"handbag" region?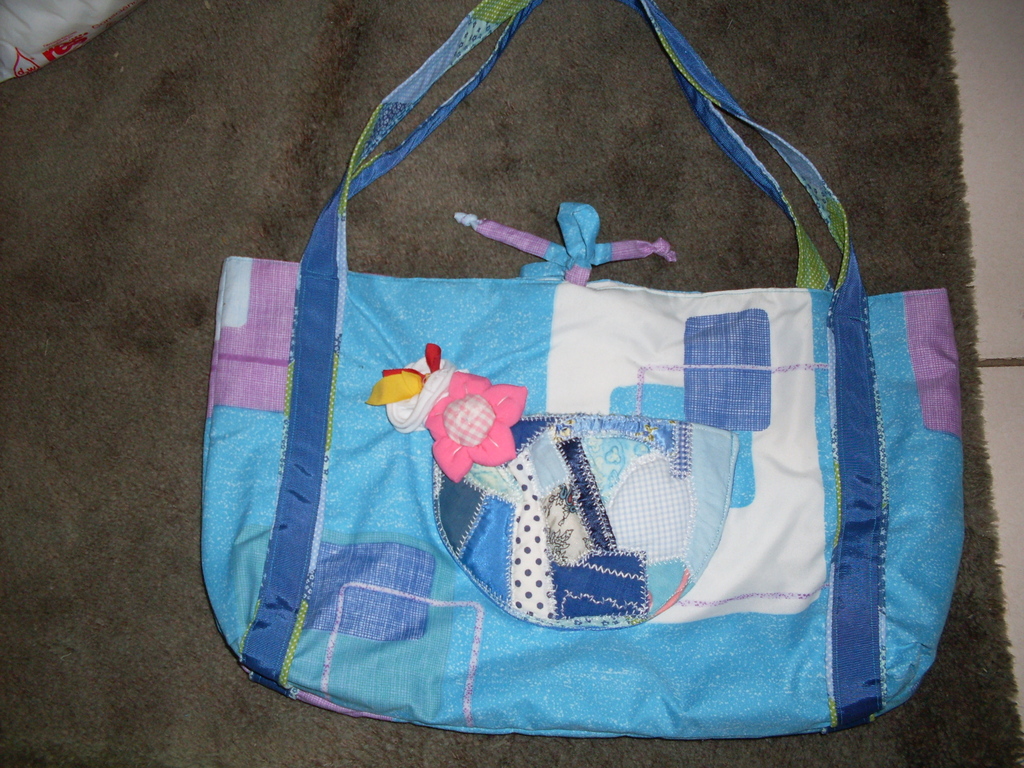
(197,2,956,737)
